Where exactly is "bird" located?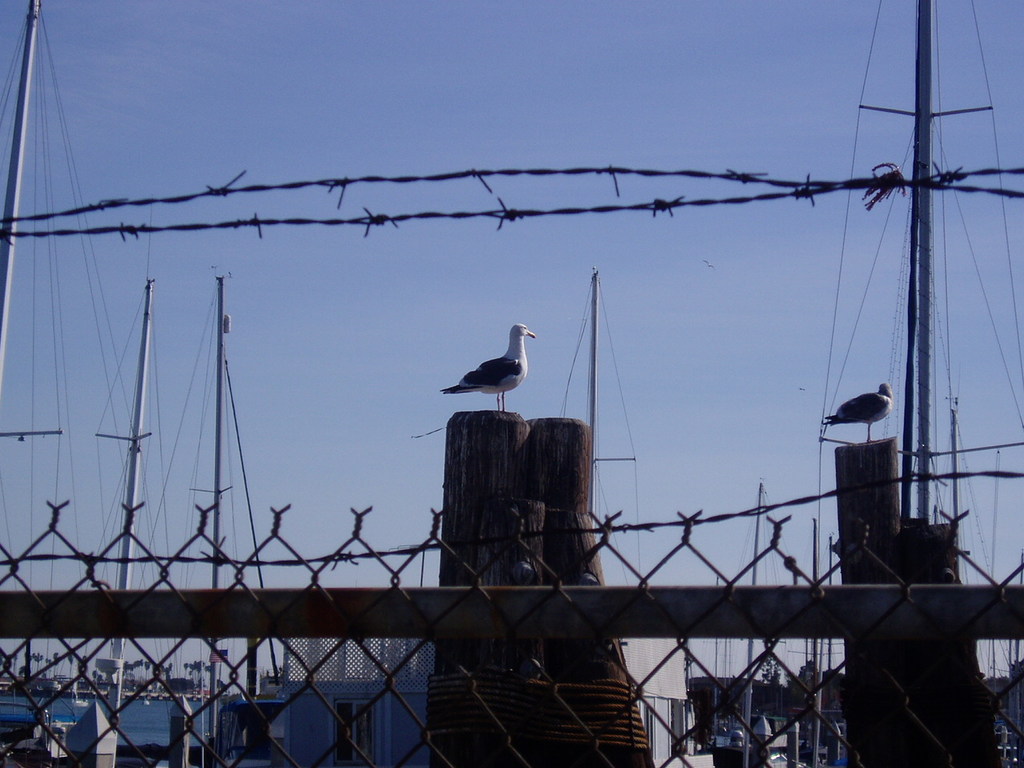
Its bounding box is {"left": 700, "top": 256, "right": 718, "bottom": 274}.
